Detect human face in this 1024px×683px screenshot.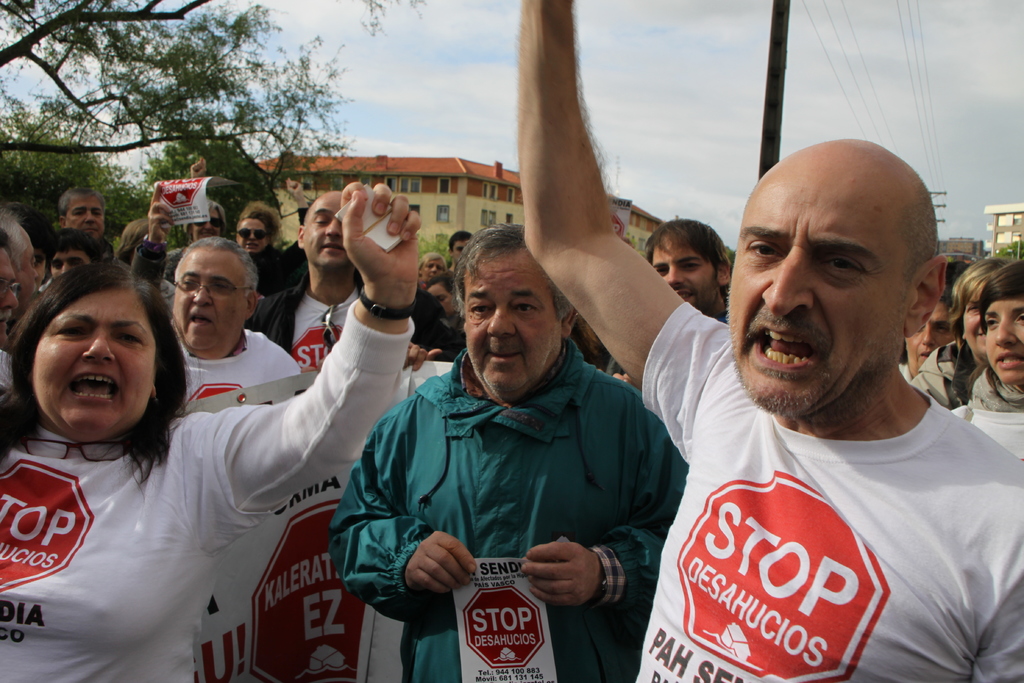
Detection: Rect(302, 192, 344, 263).
